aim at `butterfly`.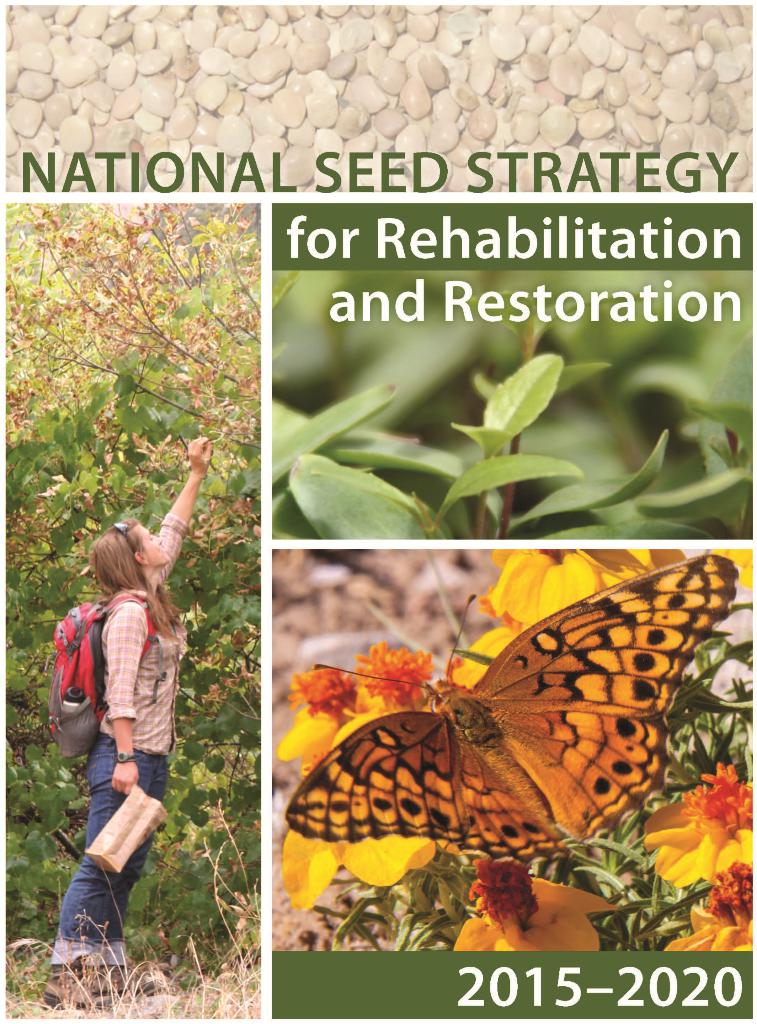
Aimed at (left=282, top=543, right=718, bottom=900).
